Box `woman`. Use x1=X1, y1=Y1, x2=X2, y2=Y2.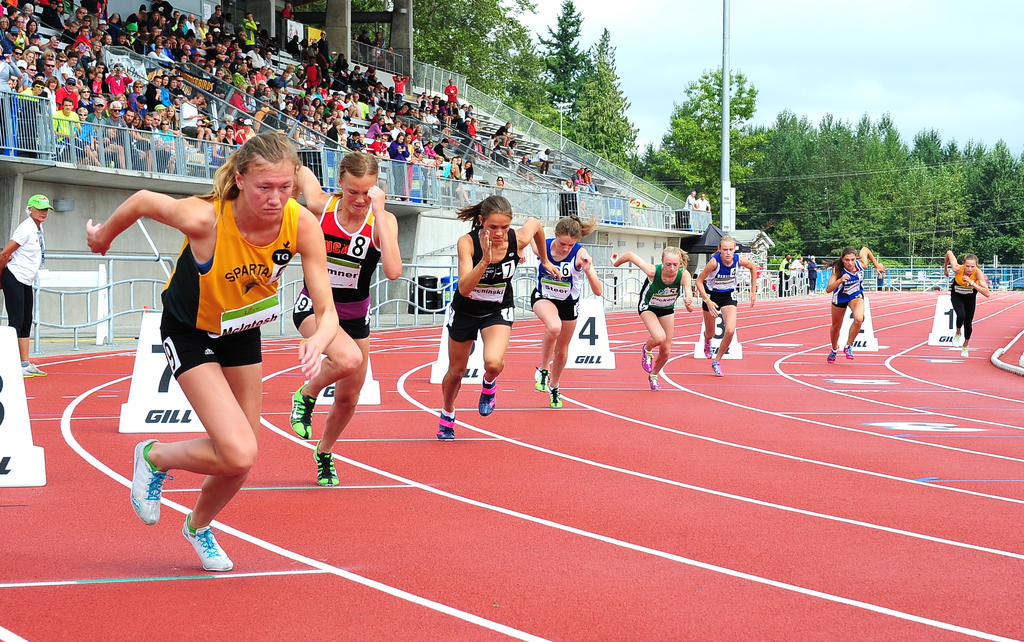
x1=826, y1=251, x2=884, y2=362.
